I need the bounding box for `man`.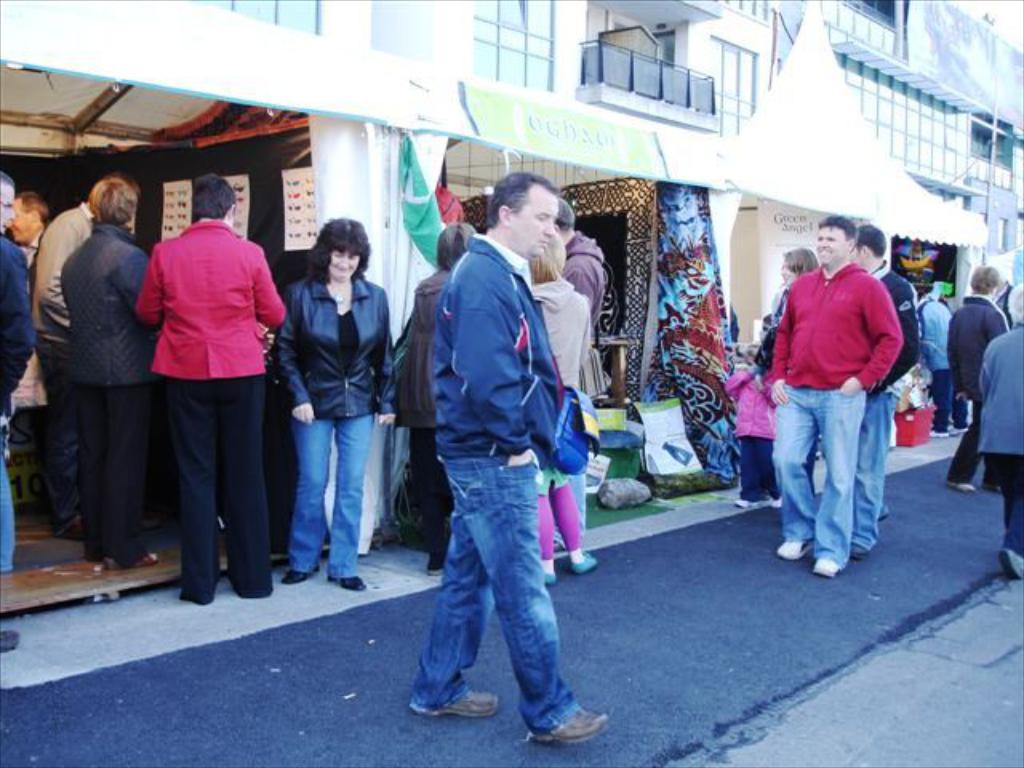
Here it is: box=[766, 214, 902, 578].
